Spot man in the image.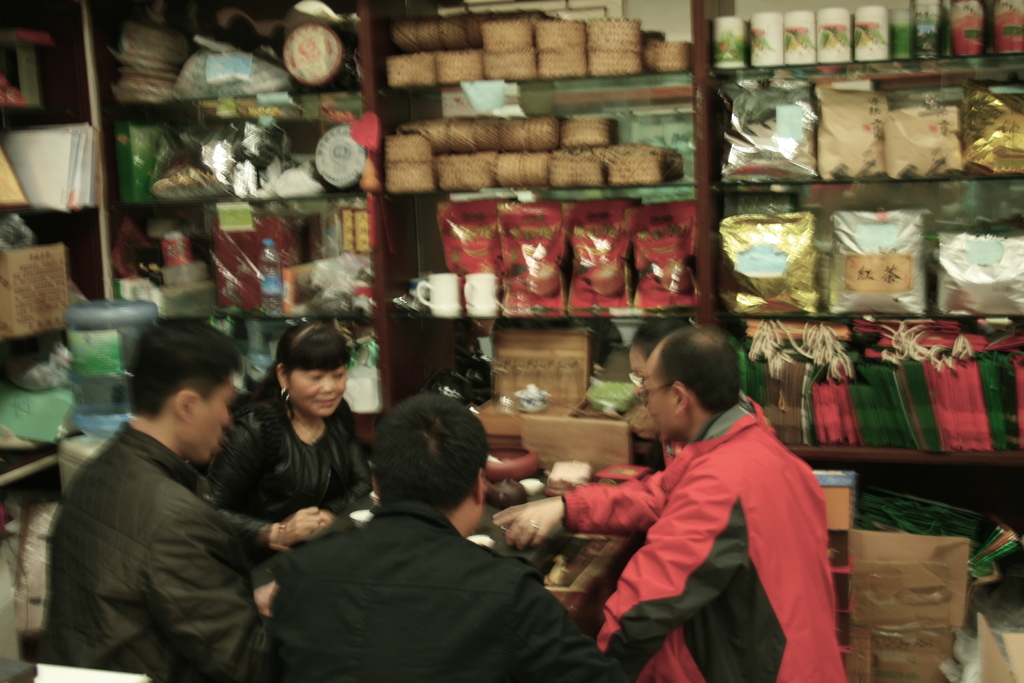
man found at [42, 313, 288, 677].
